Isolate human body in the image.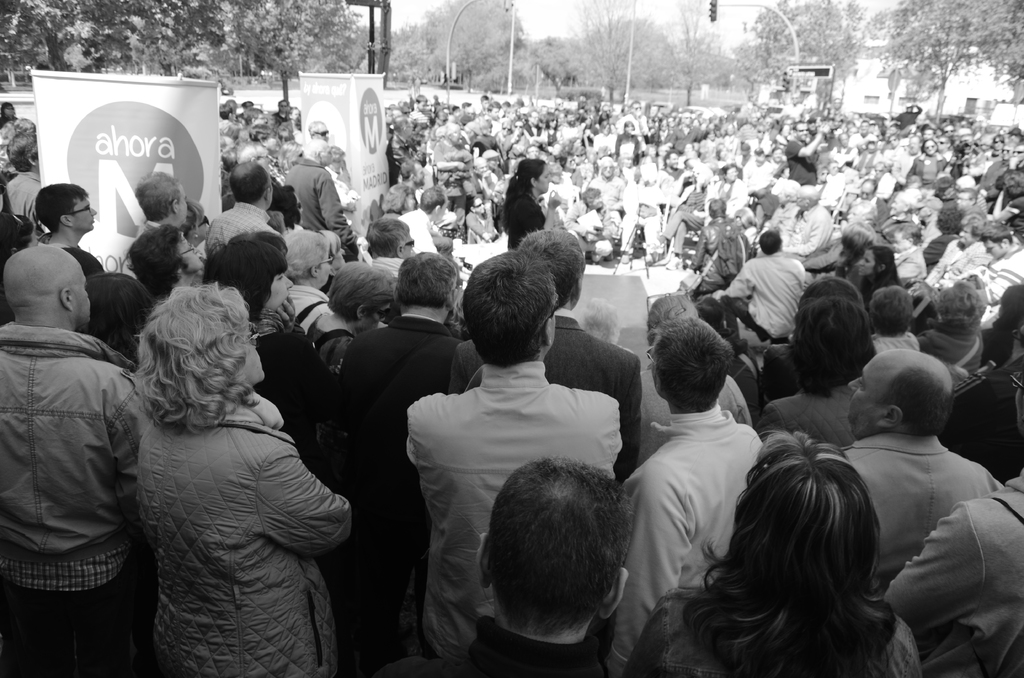
Isolated region: (left=885, top=187, right=922, bottom=226).
